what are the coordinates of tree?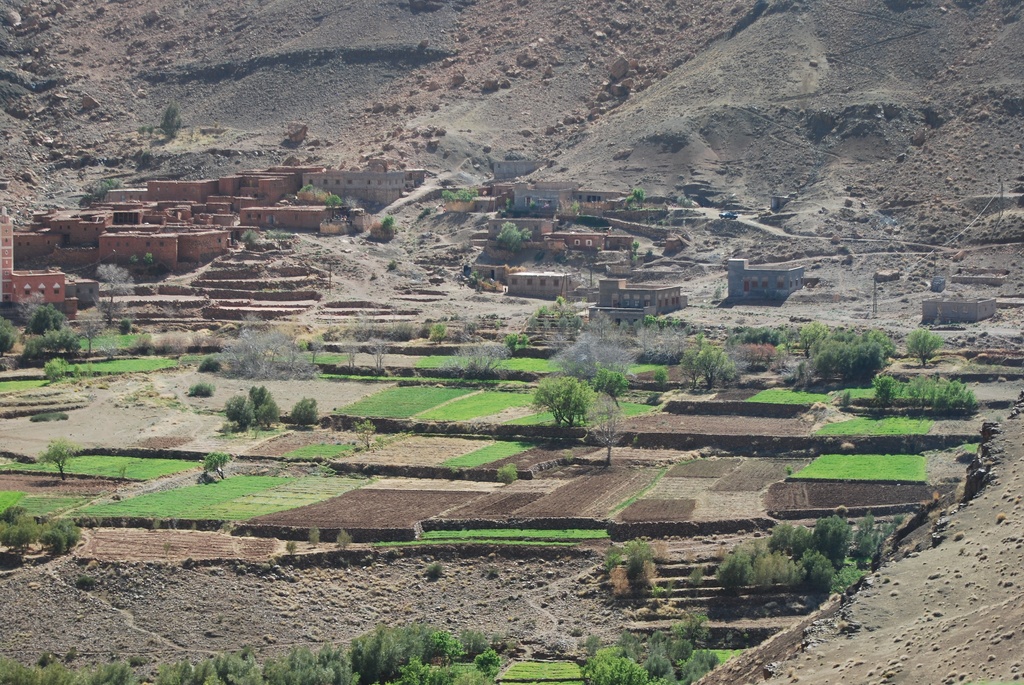
[905, 329, 947, 375].
